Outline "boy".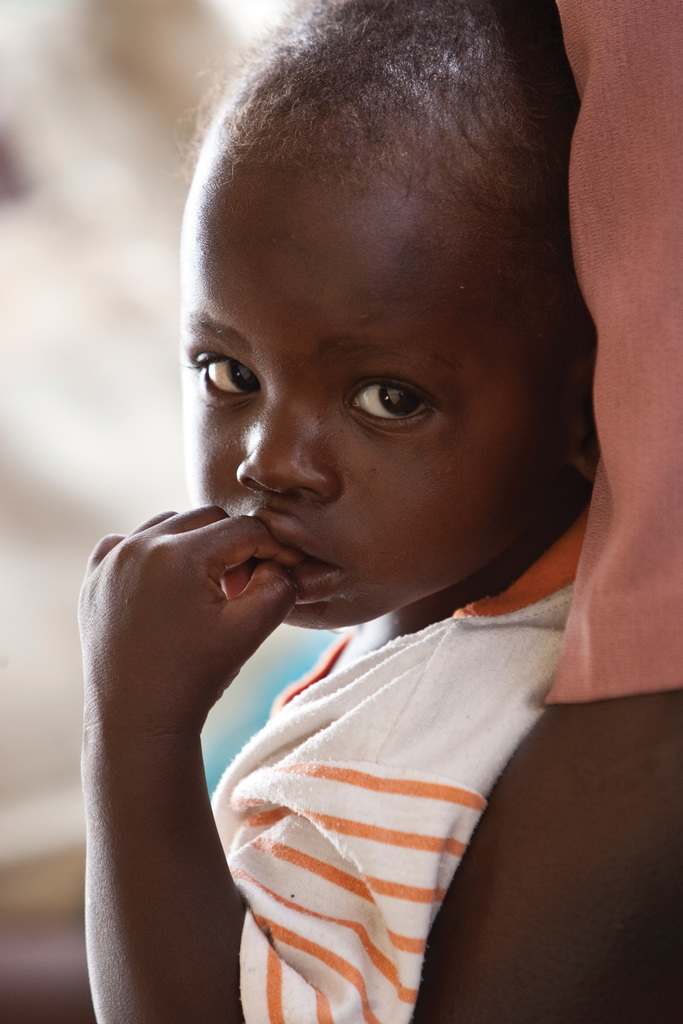
Outline: (61,0,682,1023).
